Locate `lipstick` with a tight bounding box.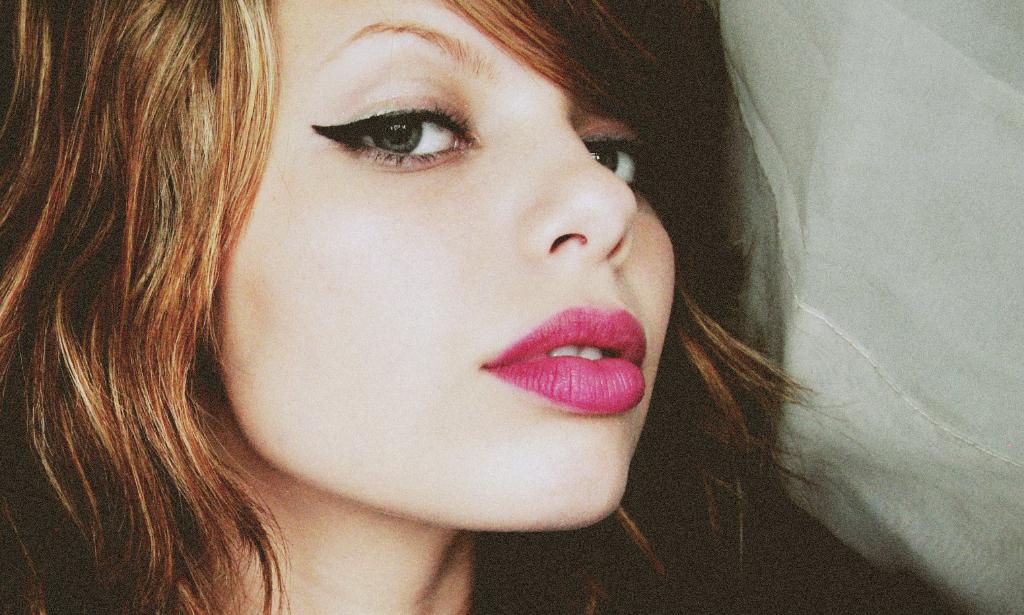
x1=479 y1=305 x2=648 y2=412.
